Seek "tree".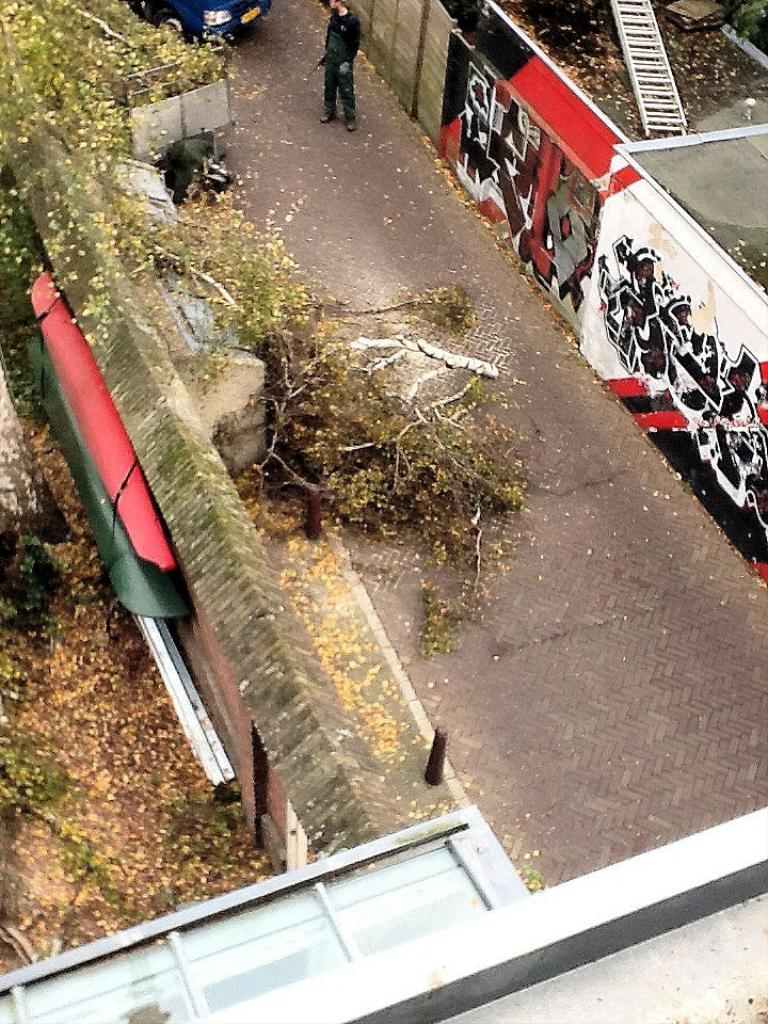
box(0, 0, 223, 357).
